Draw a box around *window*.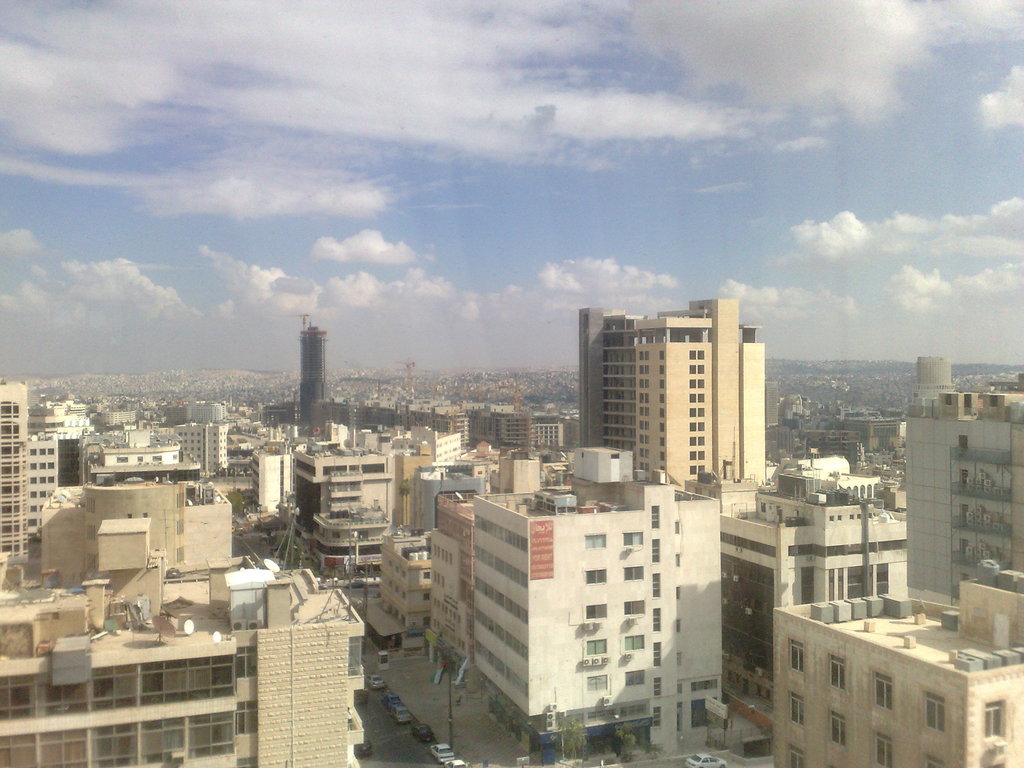
x1=652 y1=575 x2=662 y2=598.
